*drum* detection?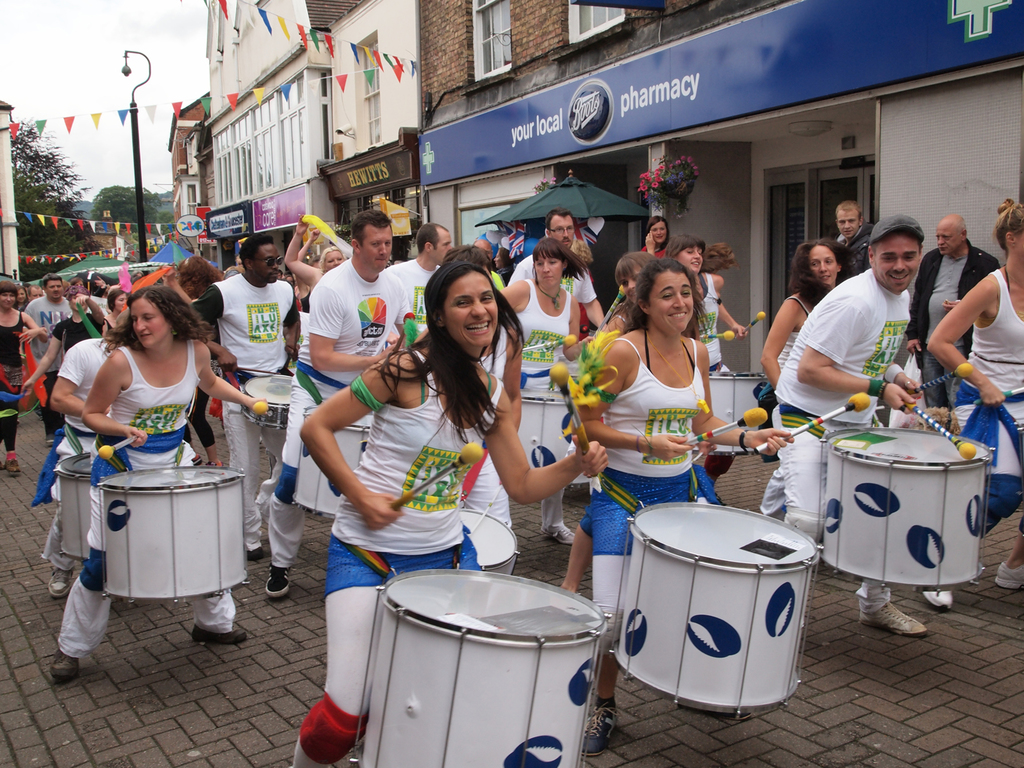
bbox(236, 373, 291, 427)
